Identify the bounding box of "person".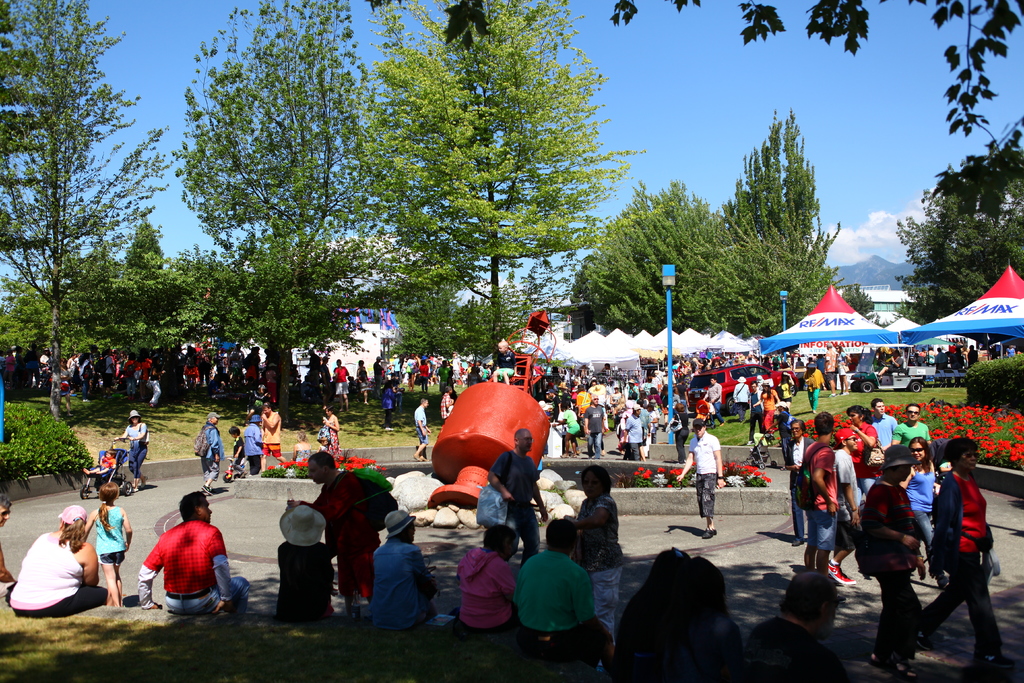
box(796, 412, 838, 567).
